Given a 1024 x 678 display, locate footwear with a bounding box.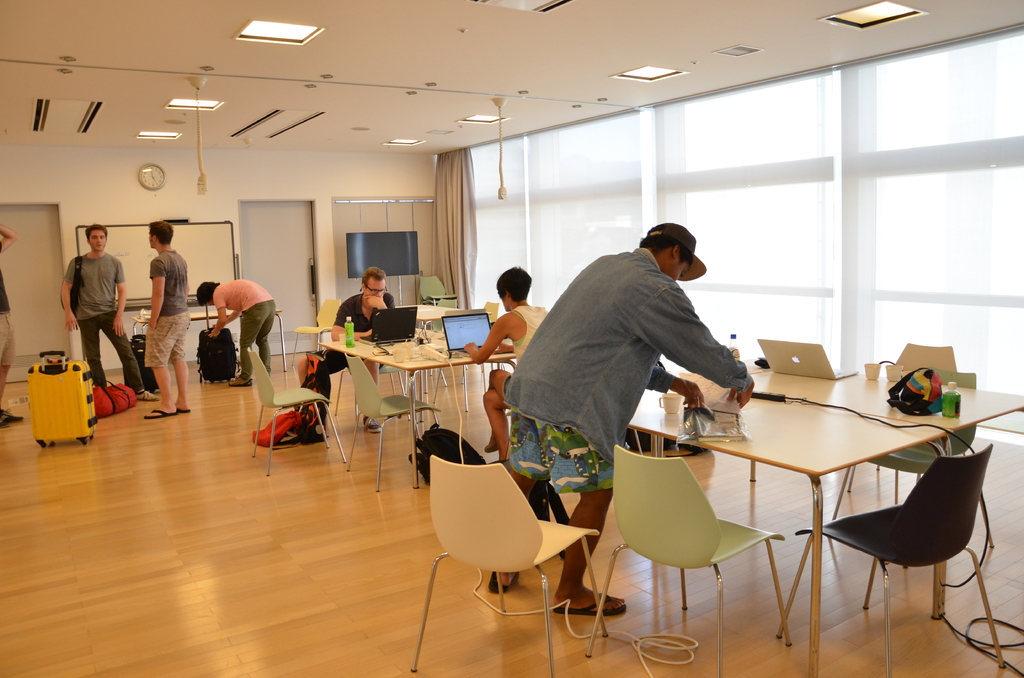
Located: bbox=[486, 437, 495, 458].
